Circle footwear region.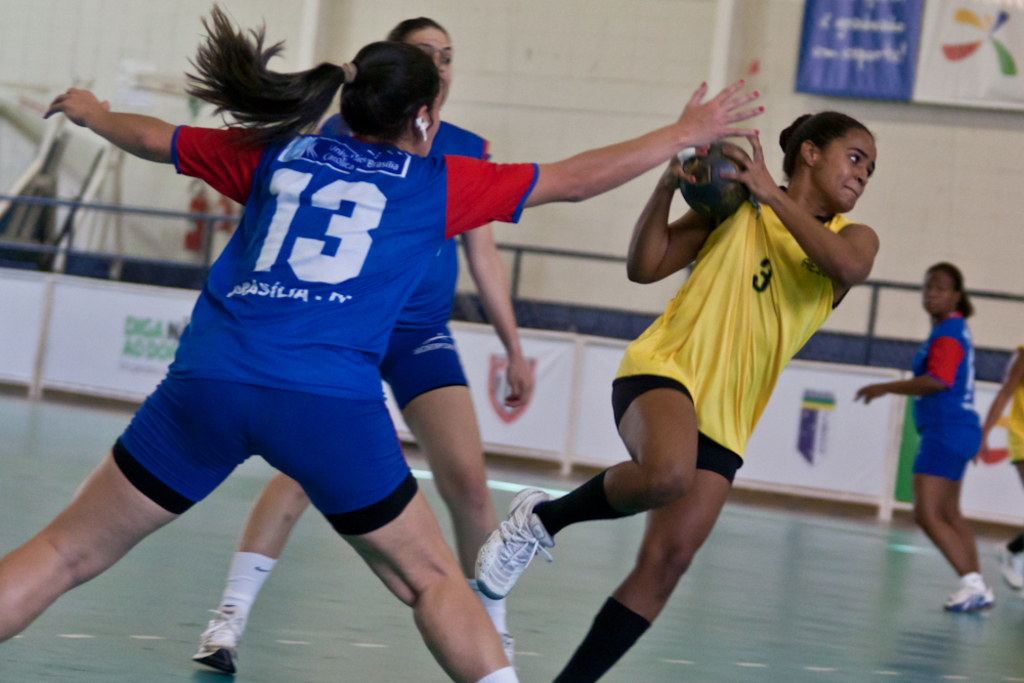
Region: 984,533,1023,593.
